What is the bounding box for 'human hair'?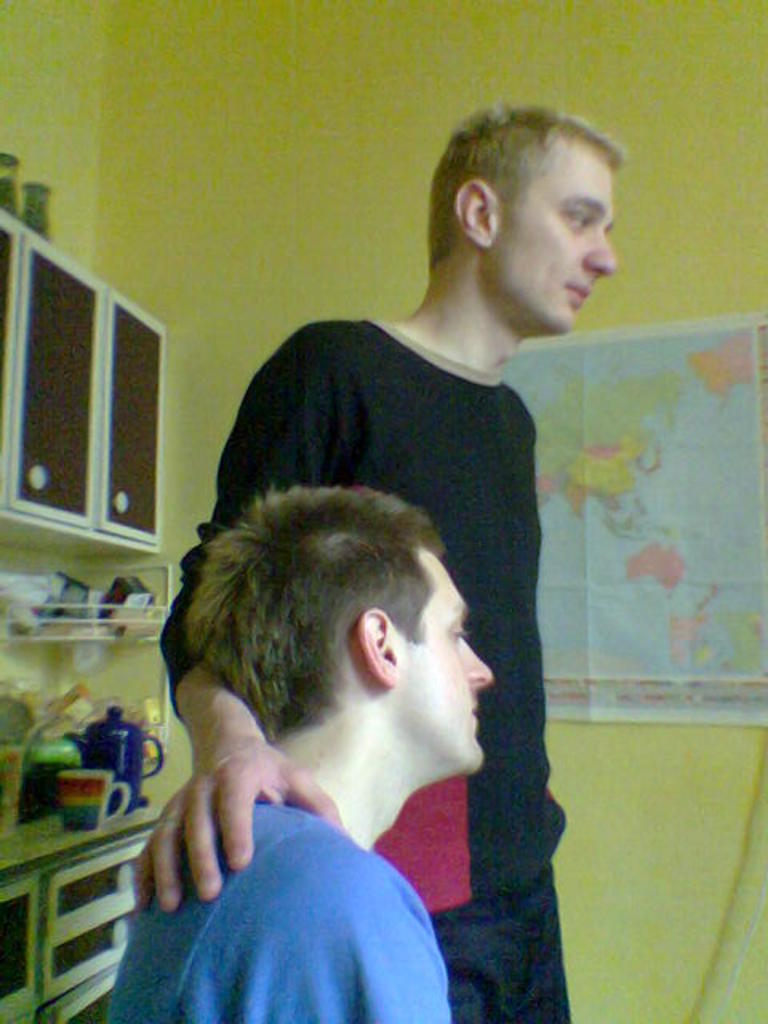
(432, 107, 621, 301).
